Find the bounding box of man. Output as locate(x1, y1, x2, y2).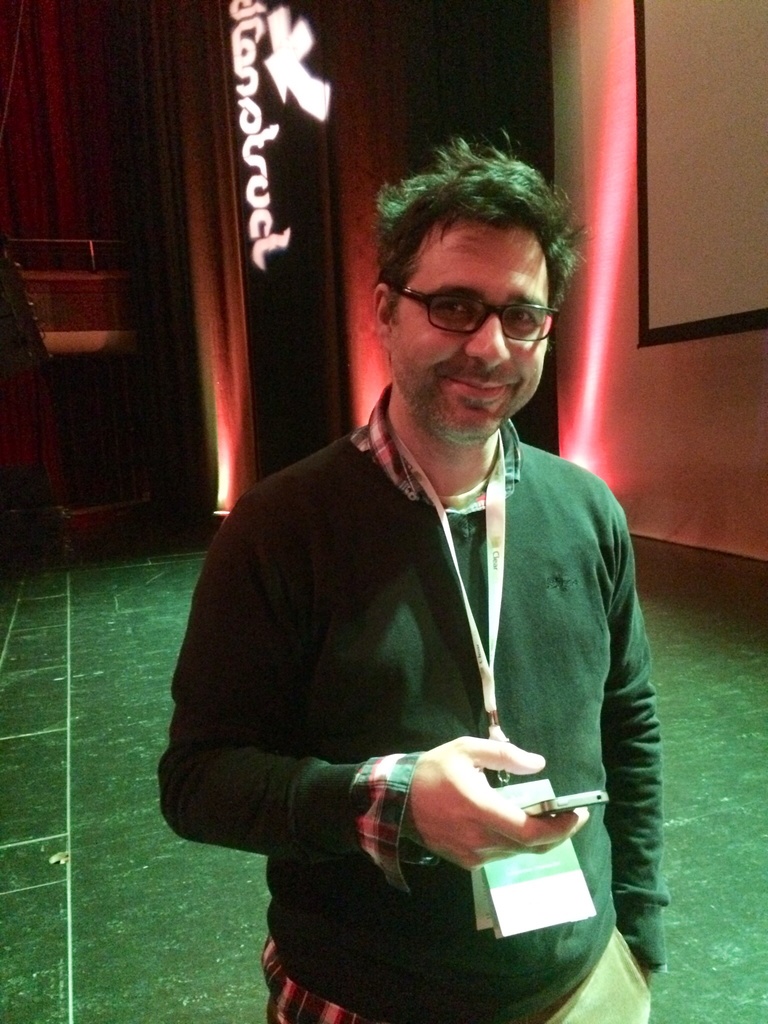
locate(187, 157, 667, 994).
